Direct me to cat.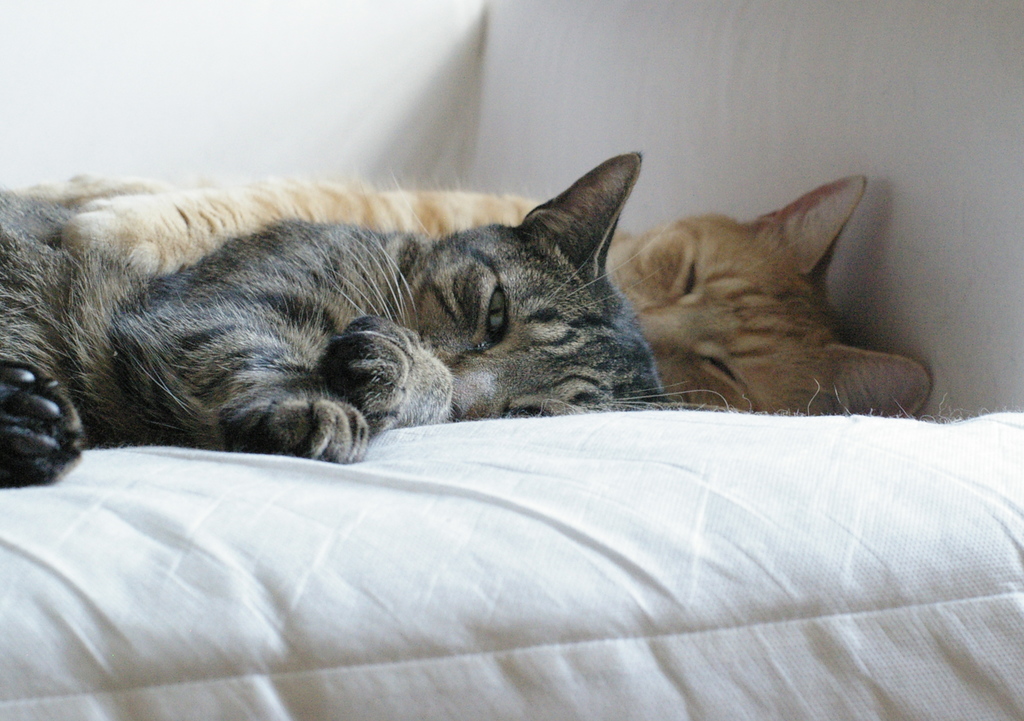
Direction: locate(0, 154, 747, 487).
